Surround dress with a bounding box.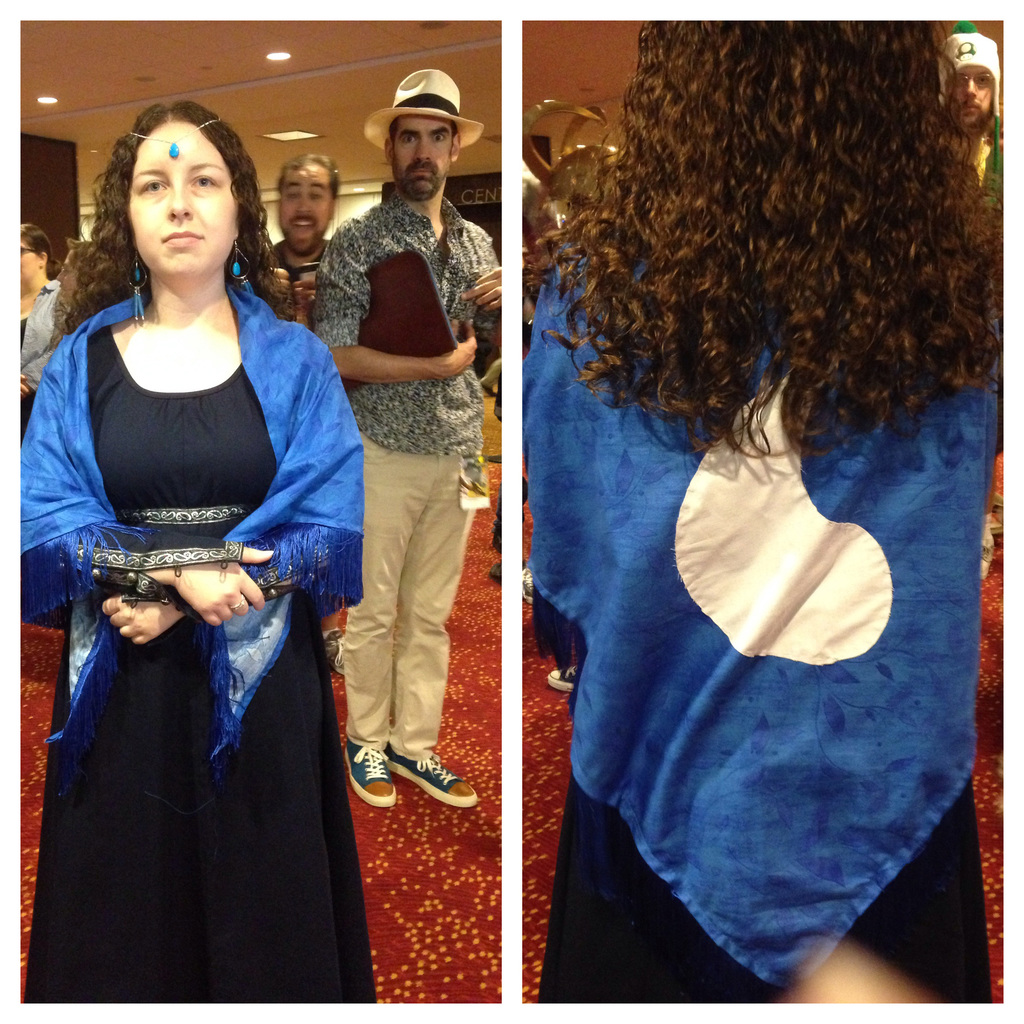
region(22, 325, 376, 1005).
